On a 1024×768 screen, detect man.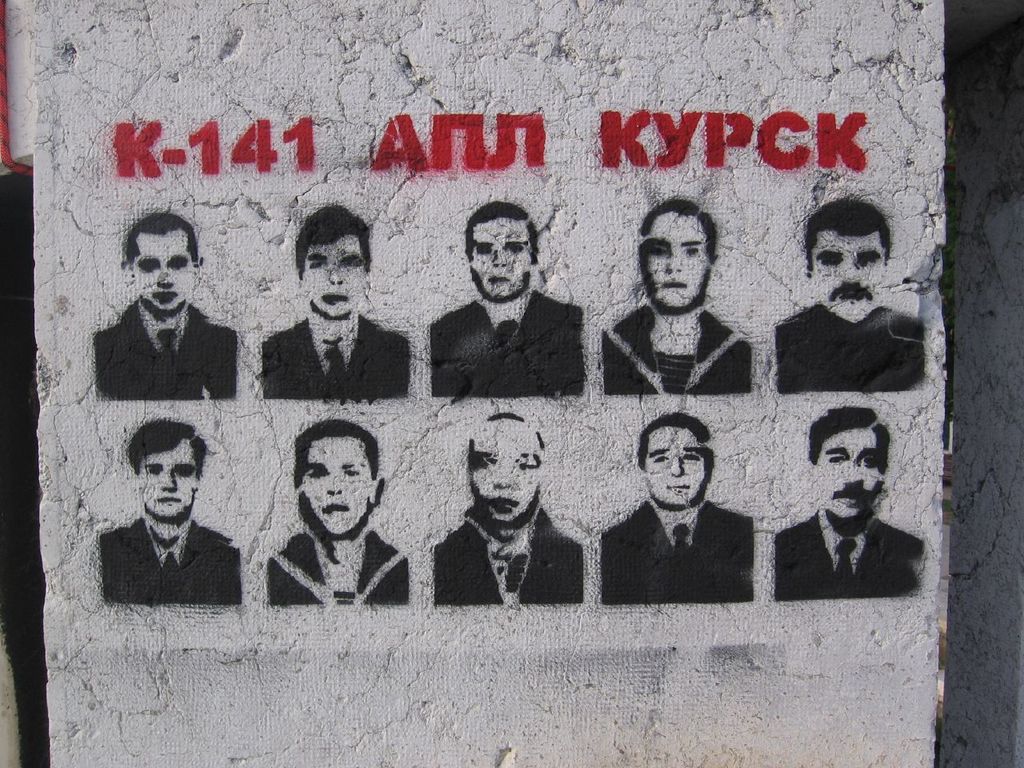
region(97, 414, 242, 610).
